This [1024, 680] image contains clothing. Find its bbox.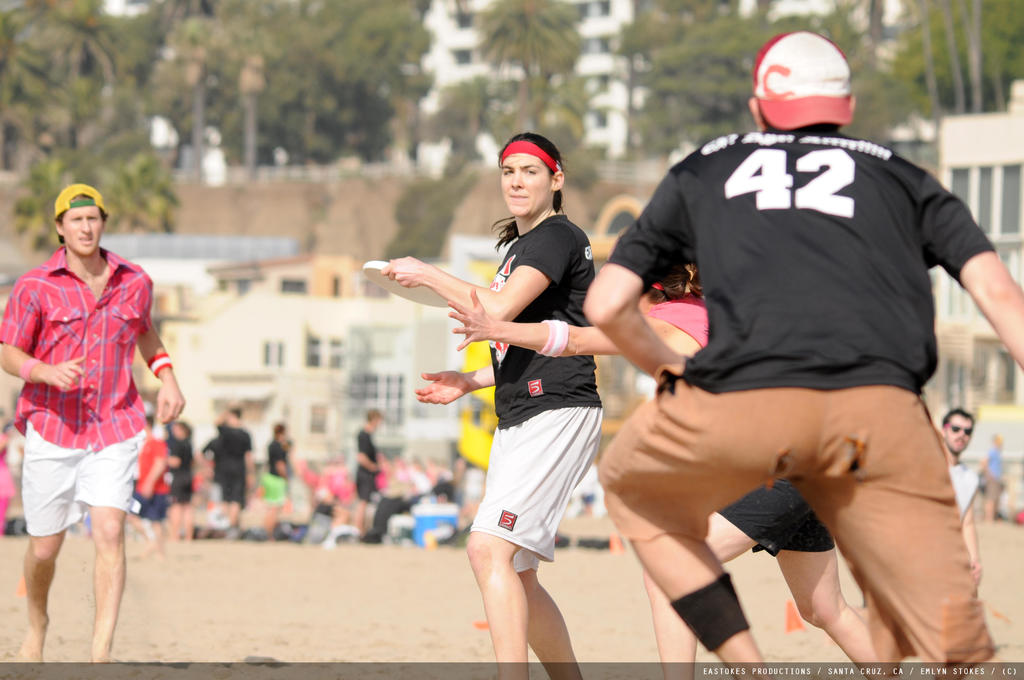
<bbox>132, 440, 168, 525</bbox>.
